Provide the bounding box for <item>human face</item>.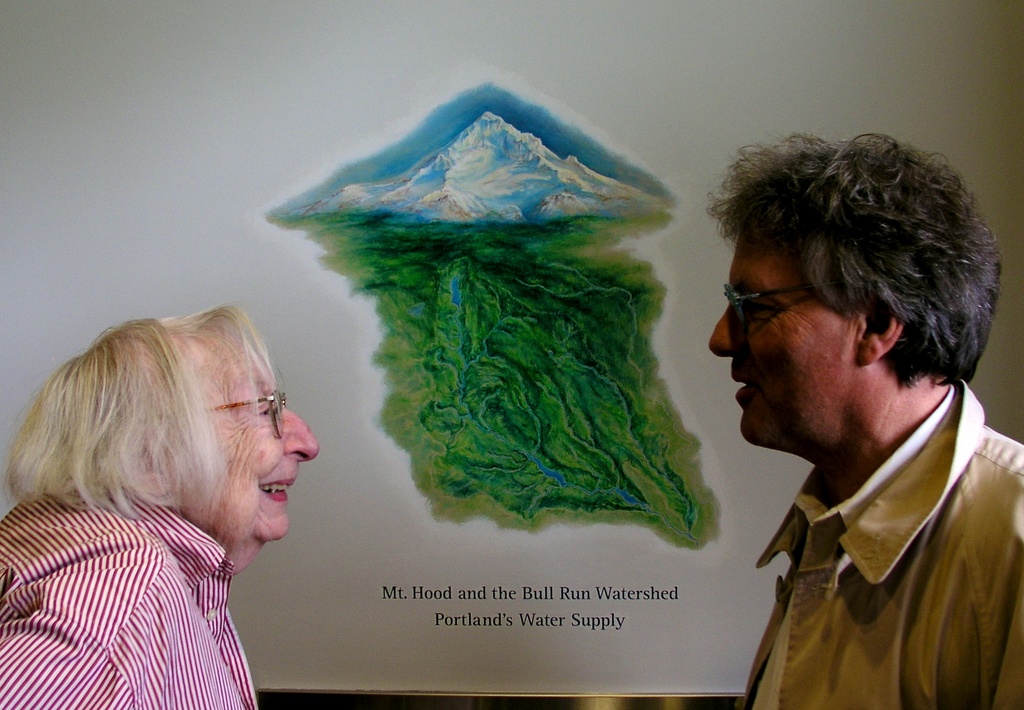
174, 333, 321, 539.
